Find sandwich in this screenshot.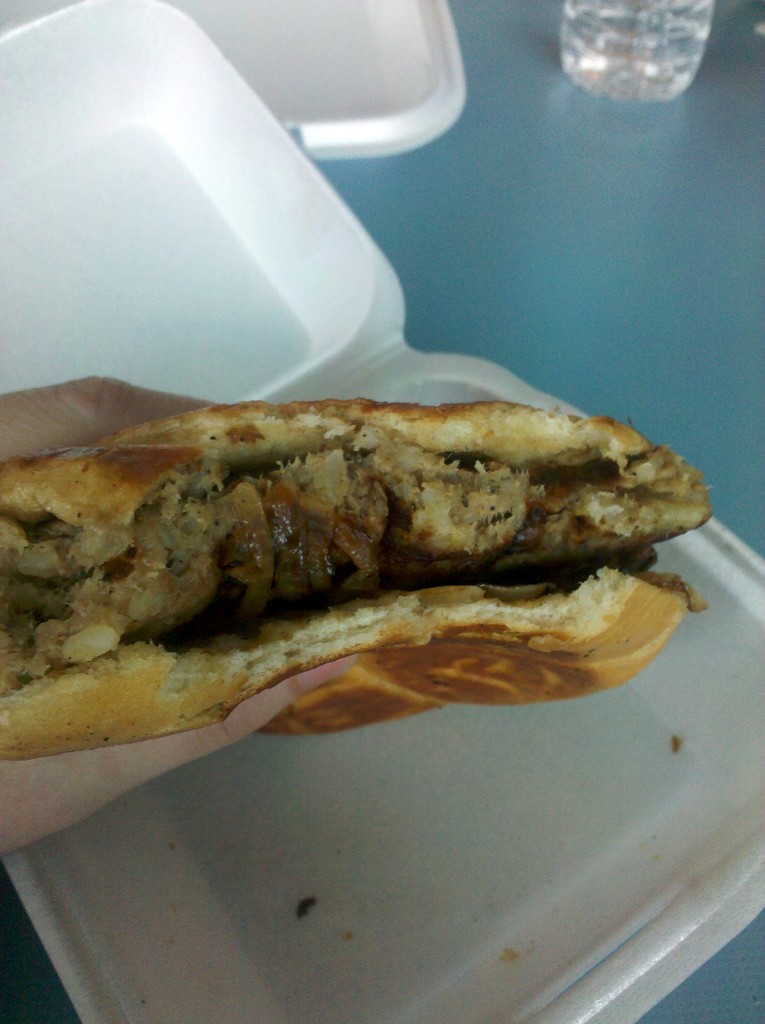
The bounding box for sandwich is locate(0, 400, 715, 765).
